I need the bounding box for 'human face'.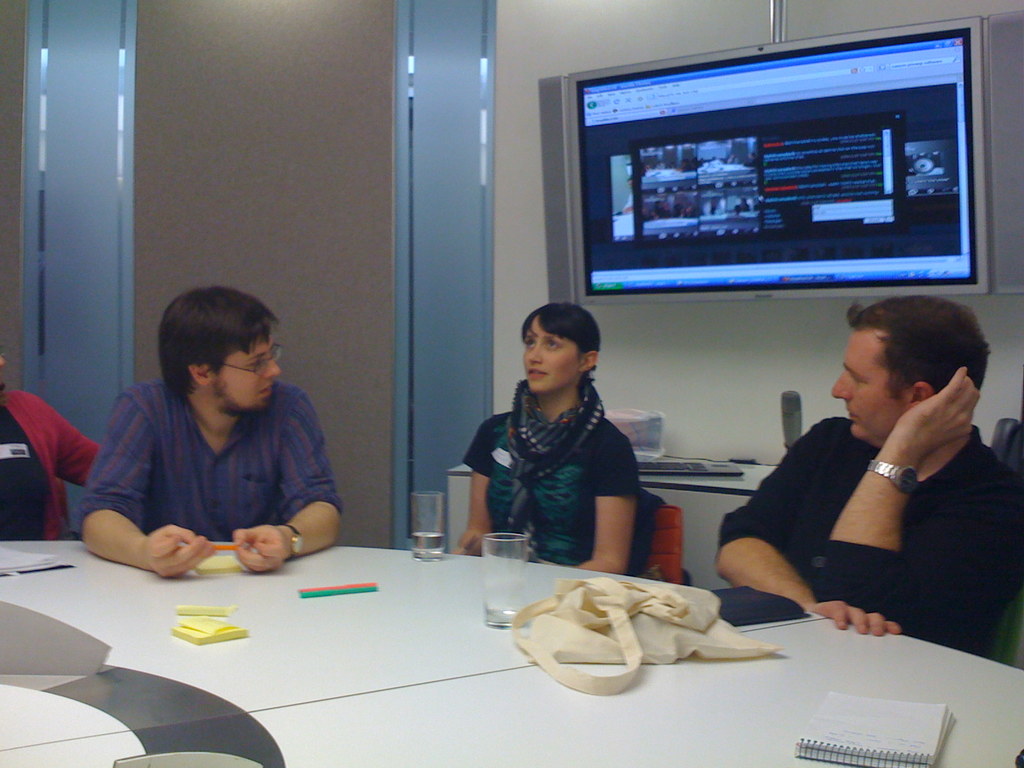
Here it is: (522,315,586,396).
